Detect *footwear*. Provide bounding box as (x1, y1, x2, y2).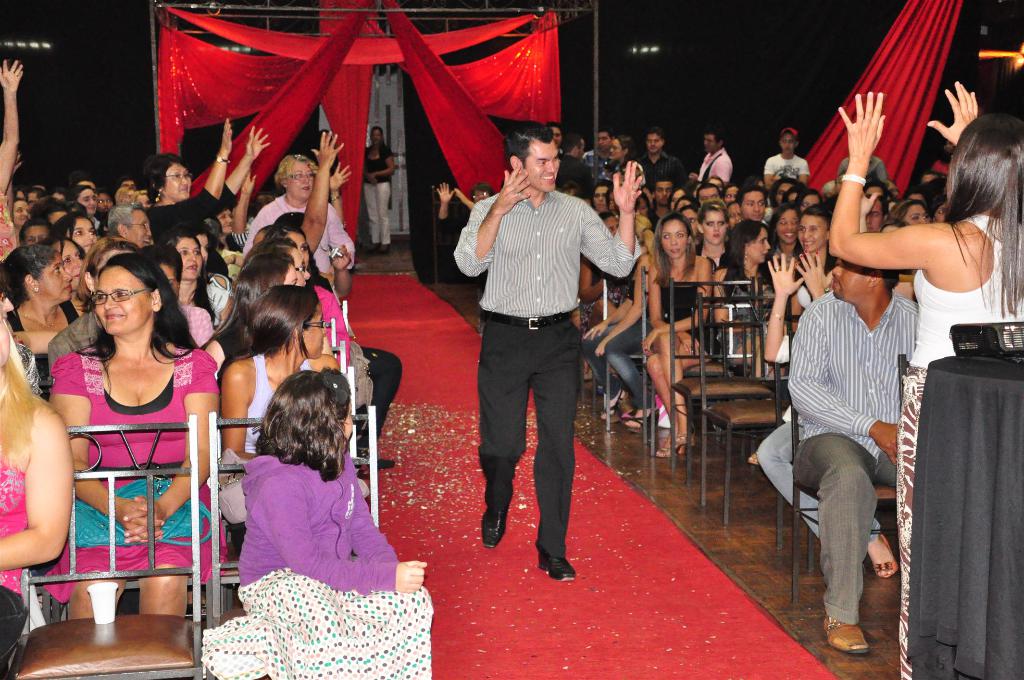
(620, 394, 646, 437).
